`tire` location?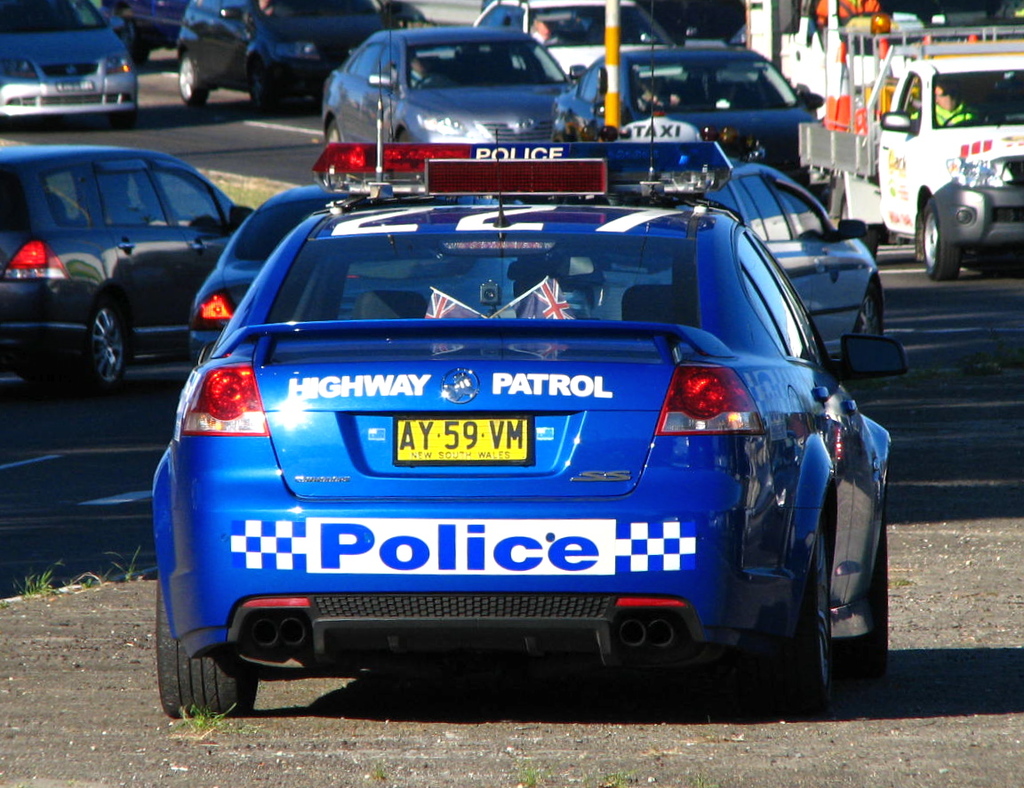
842:204:879:259
